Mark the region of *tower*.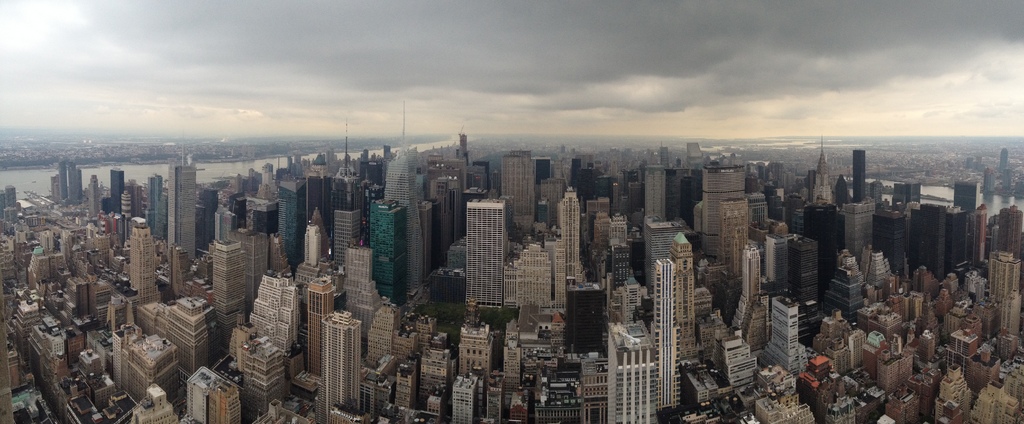
Region: 136/296/231/372.
